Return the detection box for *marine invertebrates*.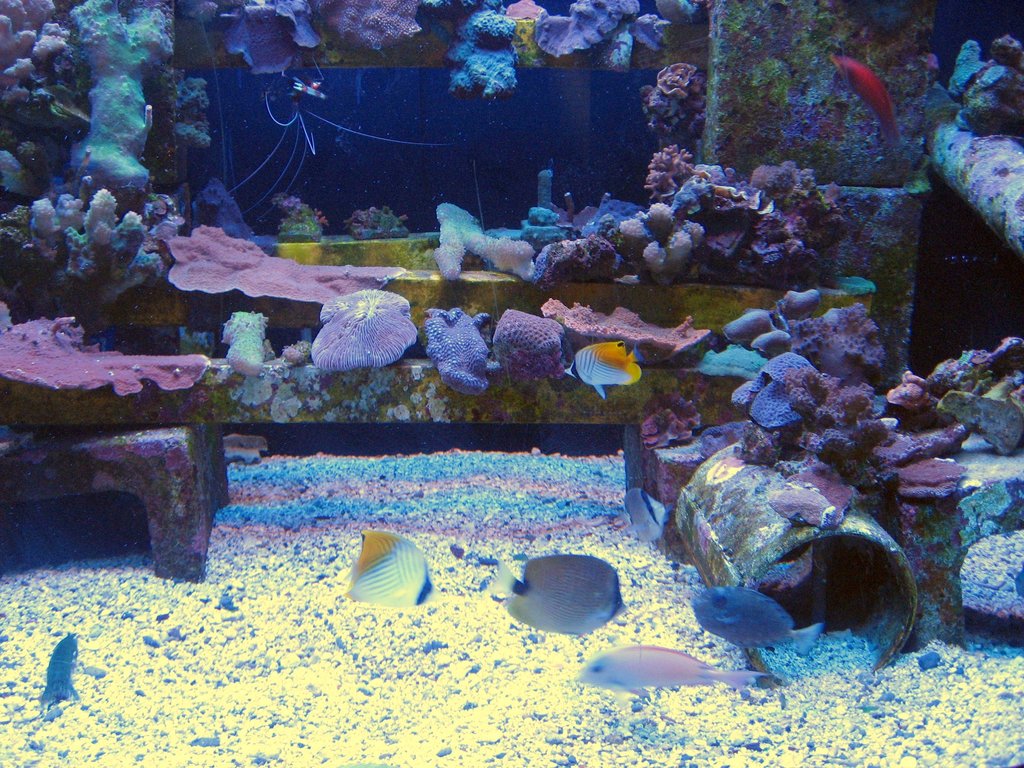
l=566, t=342, r=642, b=399.
